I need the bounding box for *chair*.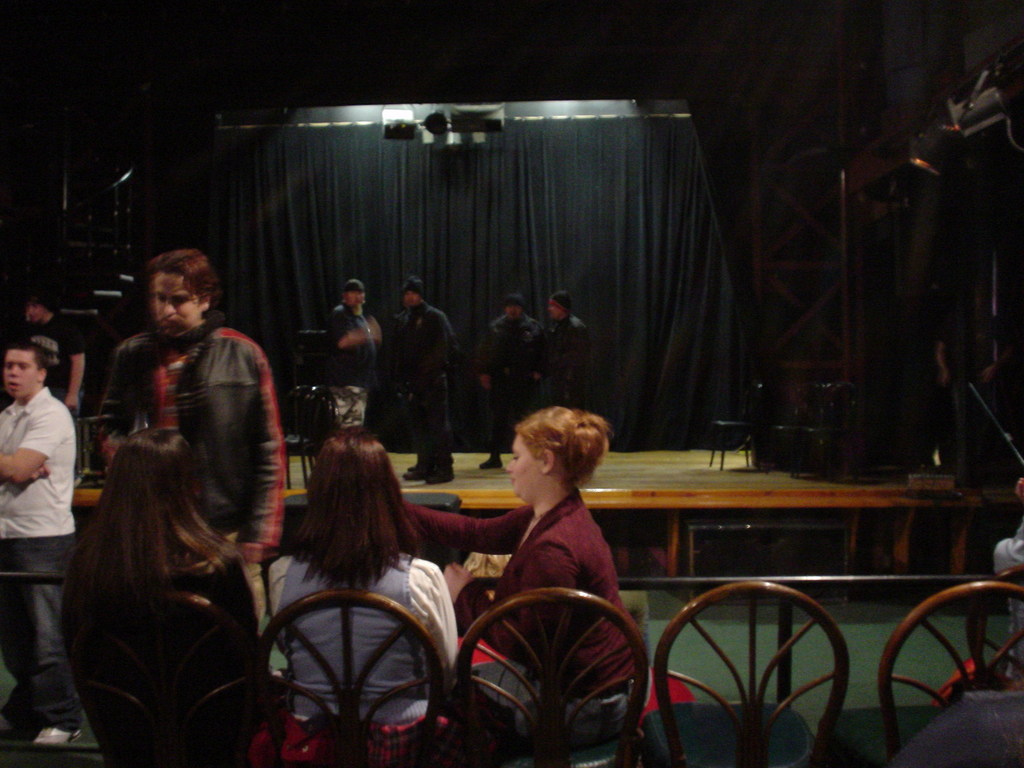
Here it is: (x1=440, y1=559, x2=647, y2=753).
